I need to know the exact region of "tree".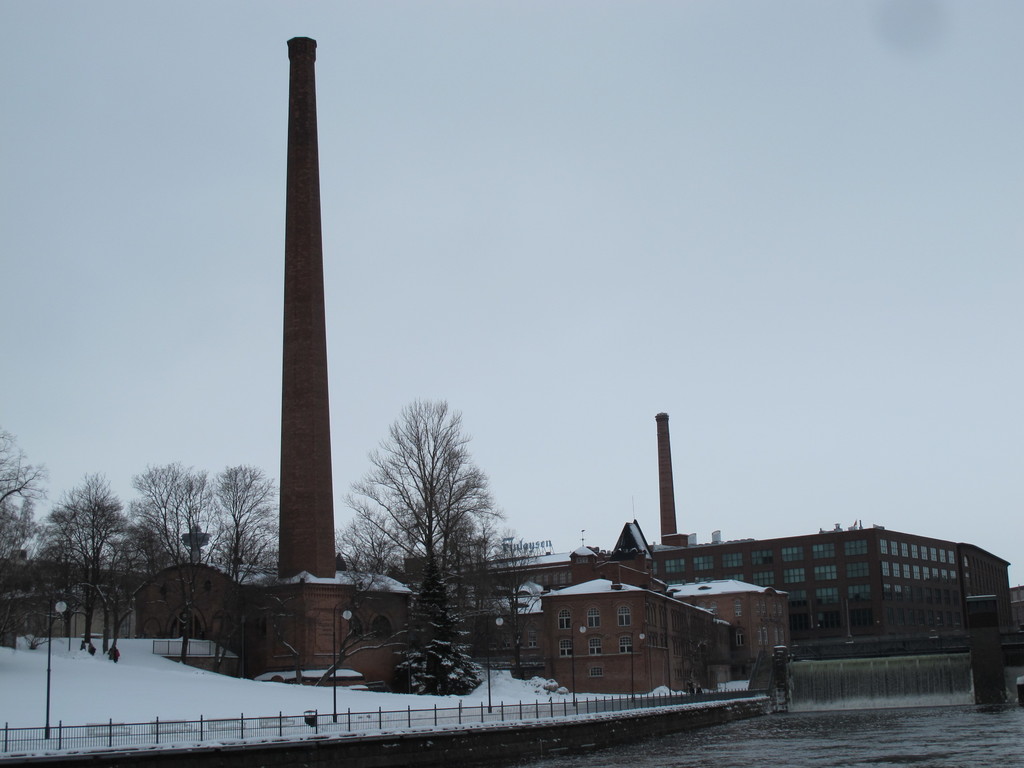
Region: {"x1": 384, "y1": 569, "x2": 492, "y2": 700}.
